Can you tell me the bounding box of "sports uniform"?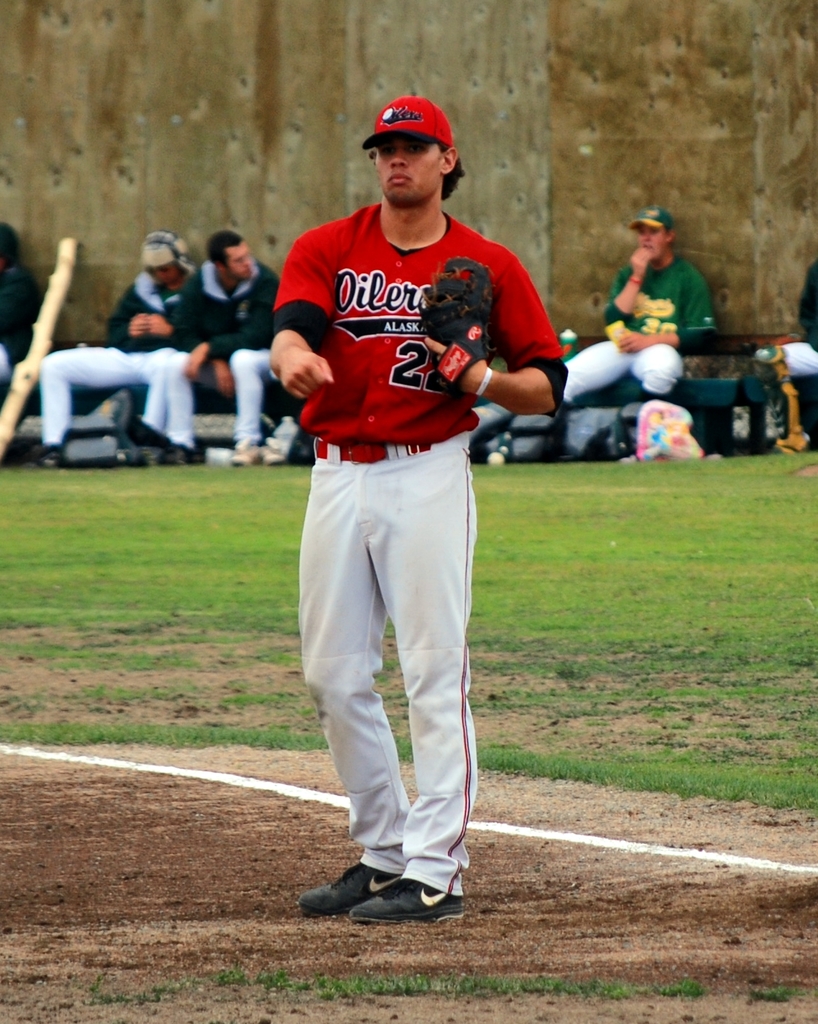
x1=0 y1=225 x2=28 y2=385.
